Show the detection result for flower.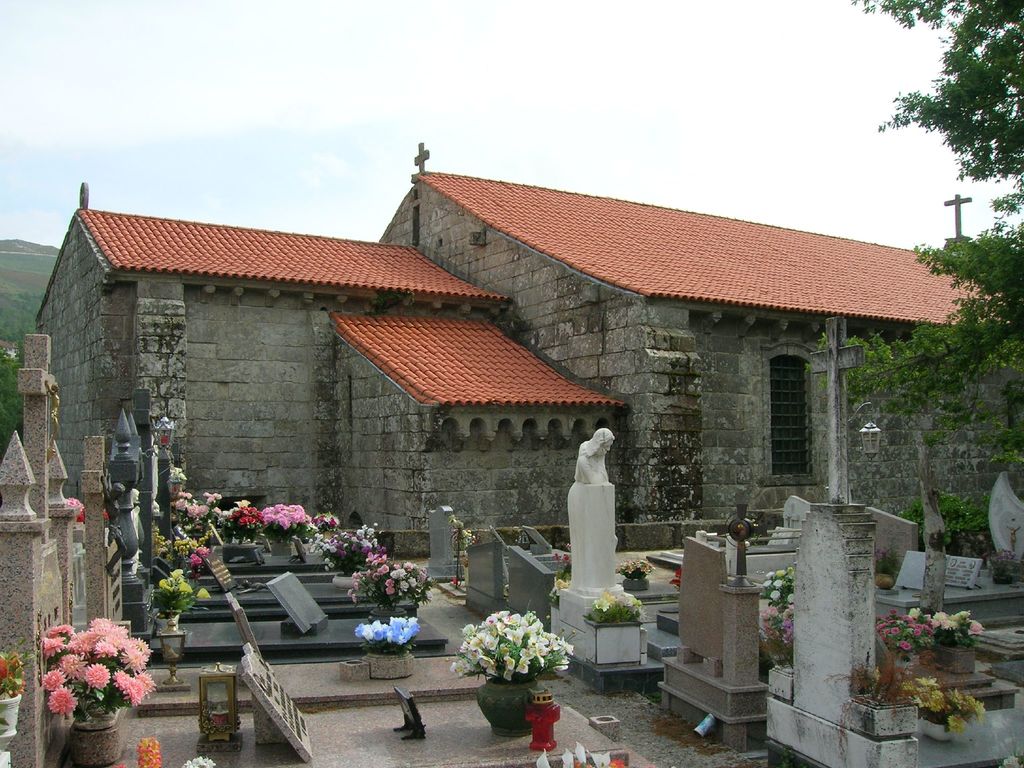
111, 762, 131, 767.
